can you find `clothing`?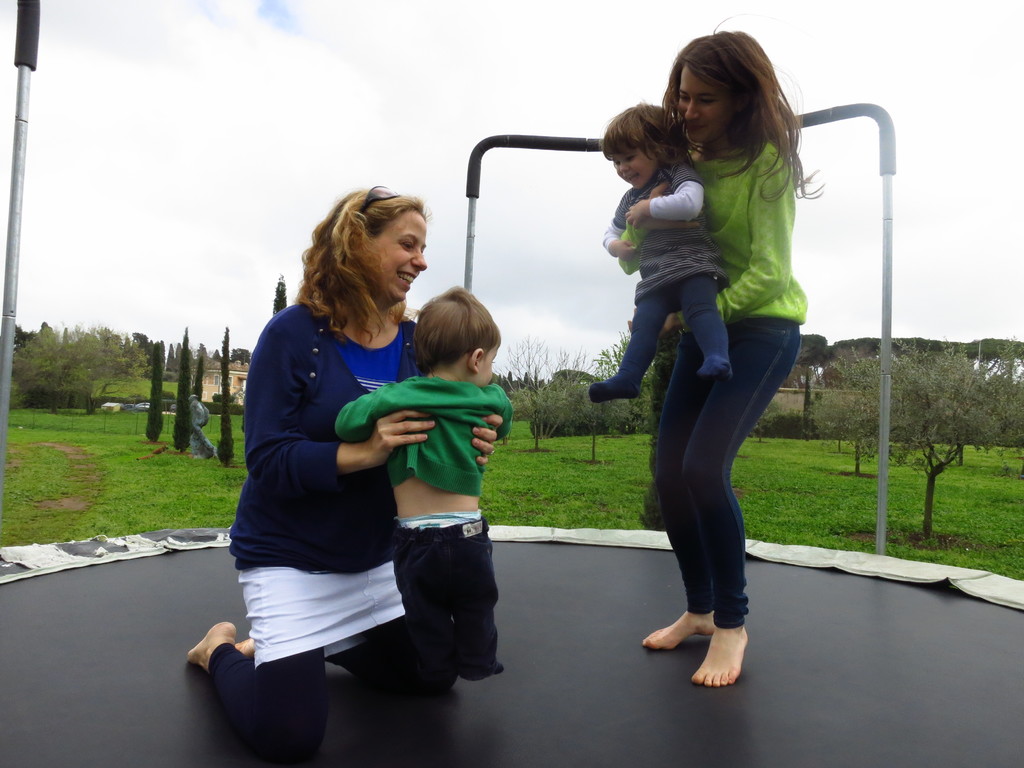
Yes, bounding box: crop(612, 157, 710, 277).
